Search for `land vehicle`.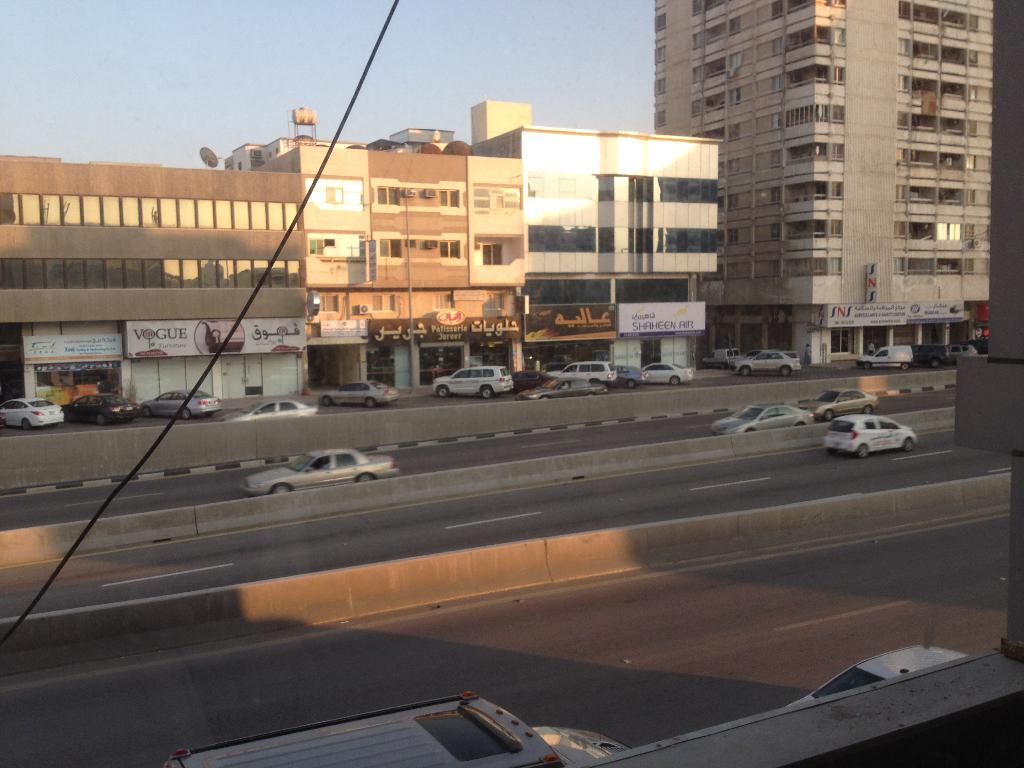
Found at 786 641 968 707.
